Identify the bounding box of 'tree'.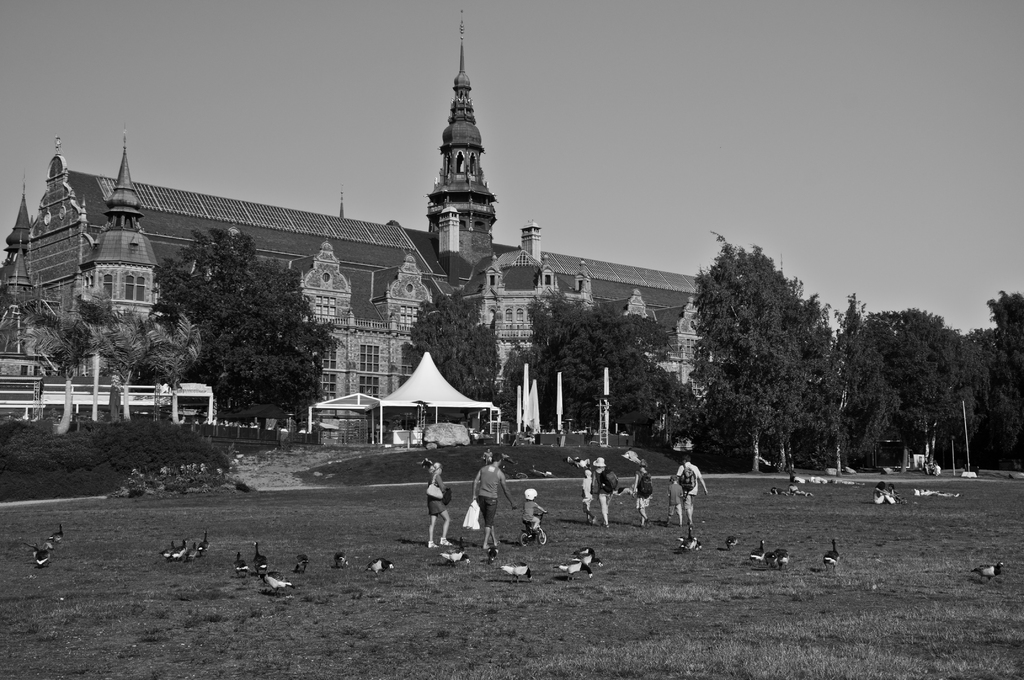
l=500, t=283, r=695, b=442.
